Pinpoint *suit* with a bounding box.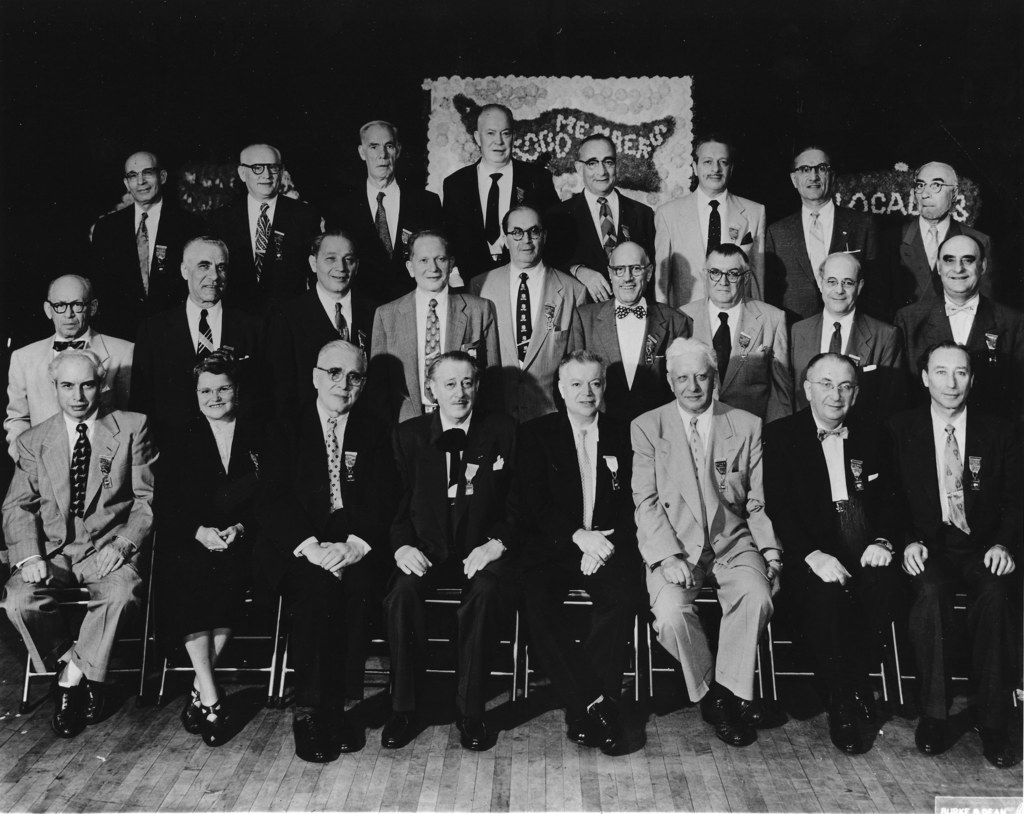
locate(651, 176, 764, 305).
